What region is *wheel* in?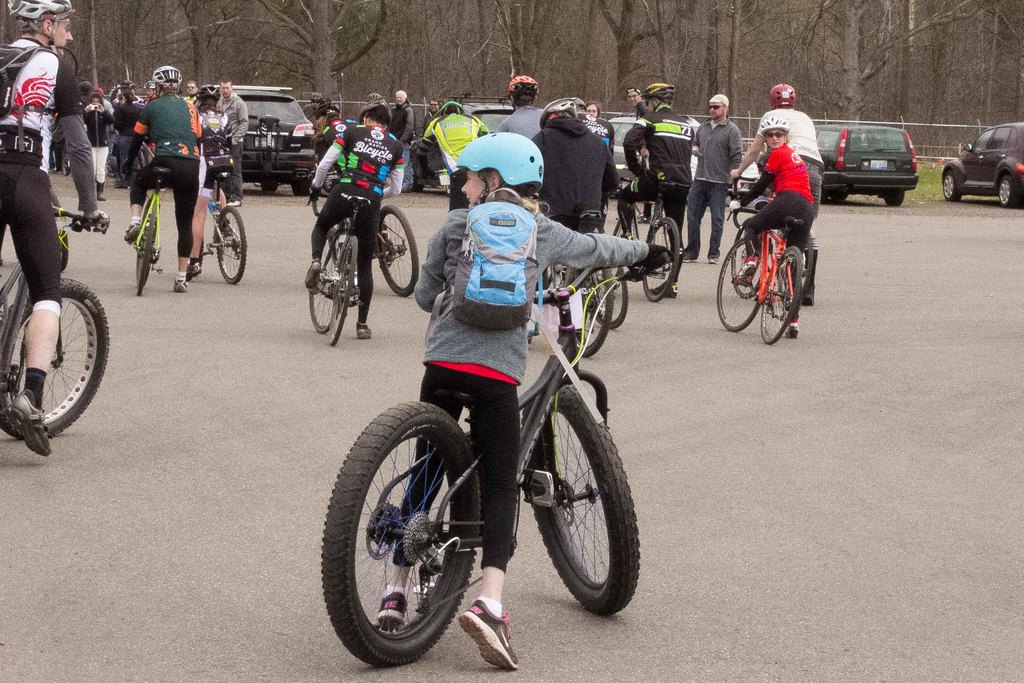
select_region(642, 217, 678, 304).
